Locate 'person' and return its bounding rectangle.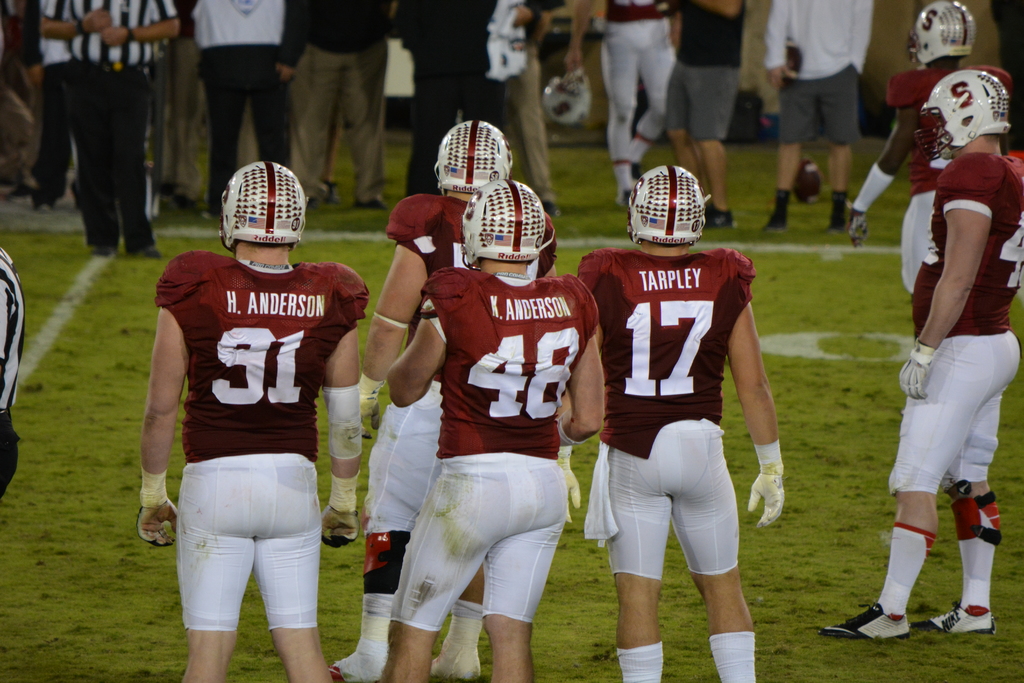
(819, 70, 1023, 643).
